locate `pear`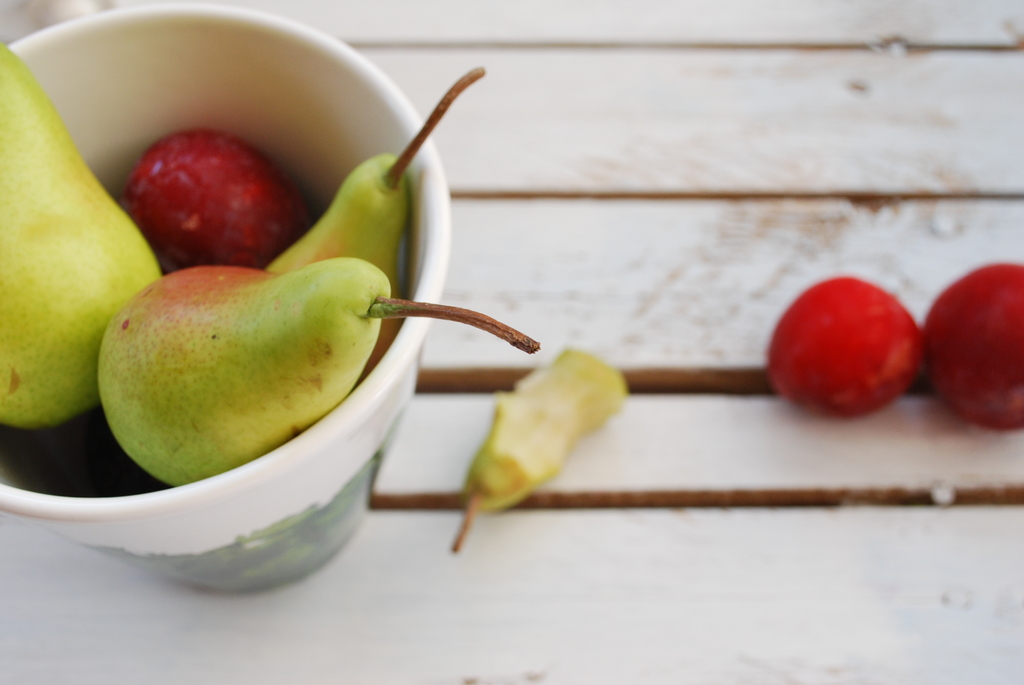
(x1=269, y1=152, x2=402, y2=383)
